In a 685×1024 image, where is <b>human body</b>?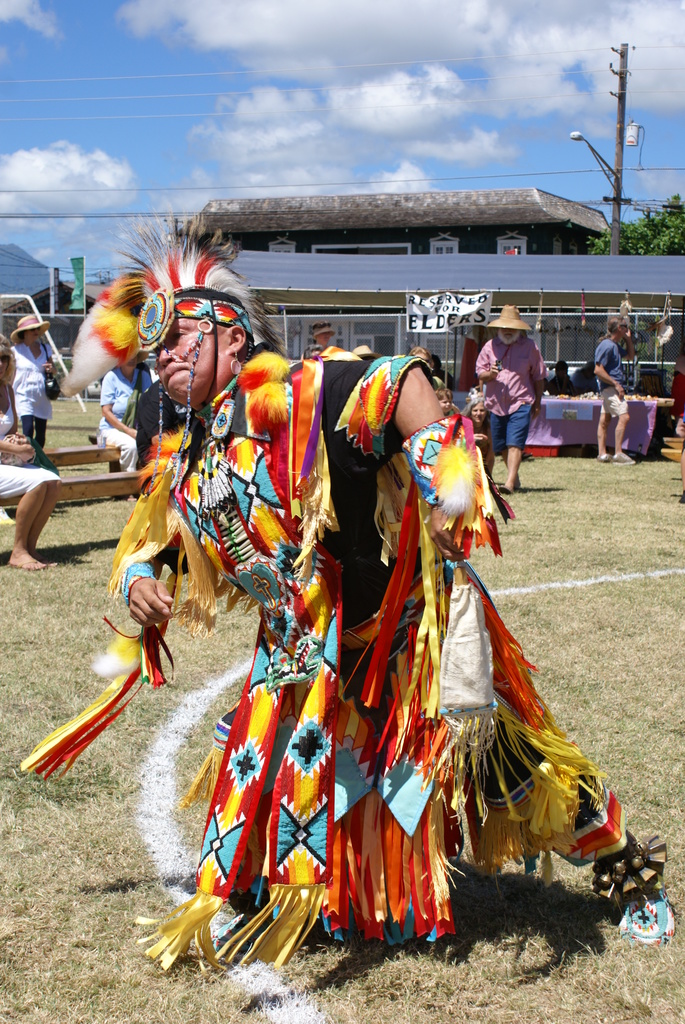
(590,328,636,462).
